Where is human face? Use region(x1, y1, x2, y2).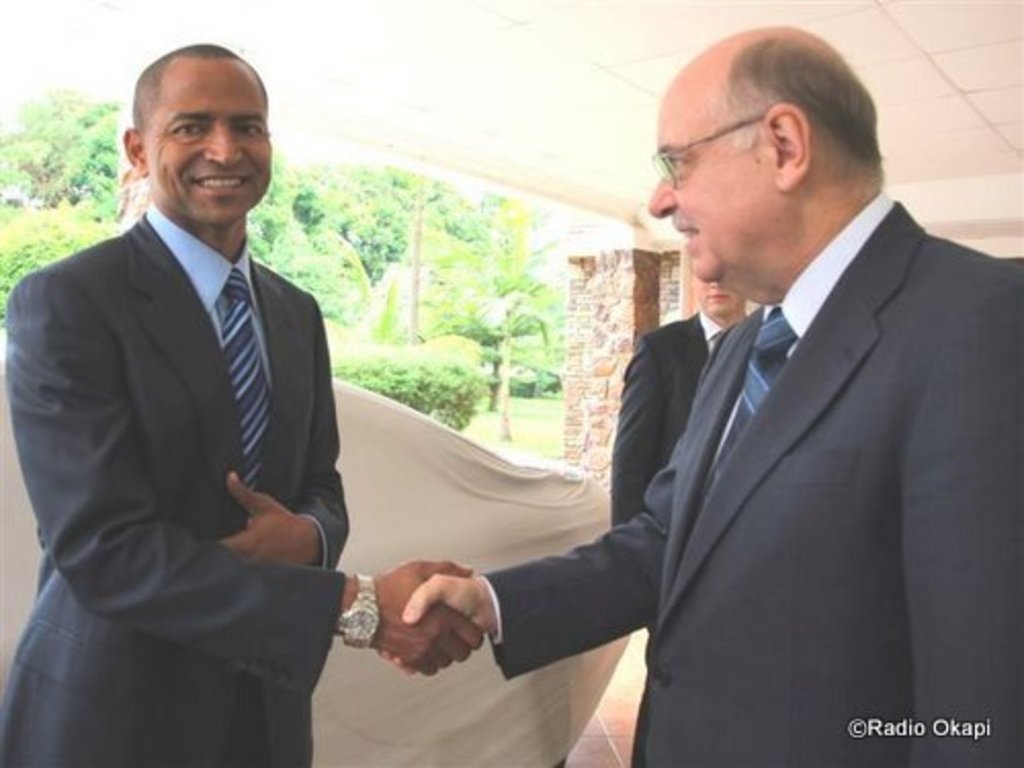
region(694, 274, 748, 315).
